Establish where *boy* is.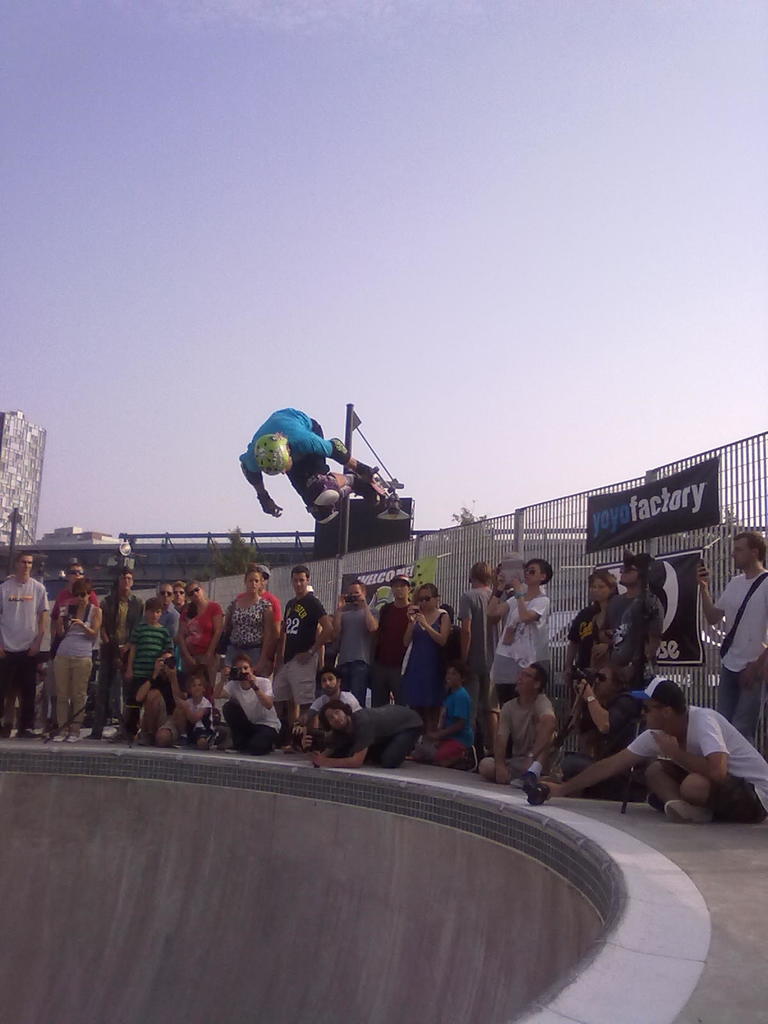
Established at {"x1": 212, "y1": 655, "x2": 282, "y2": 756}.
